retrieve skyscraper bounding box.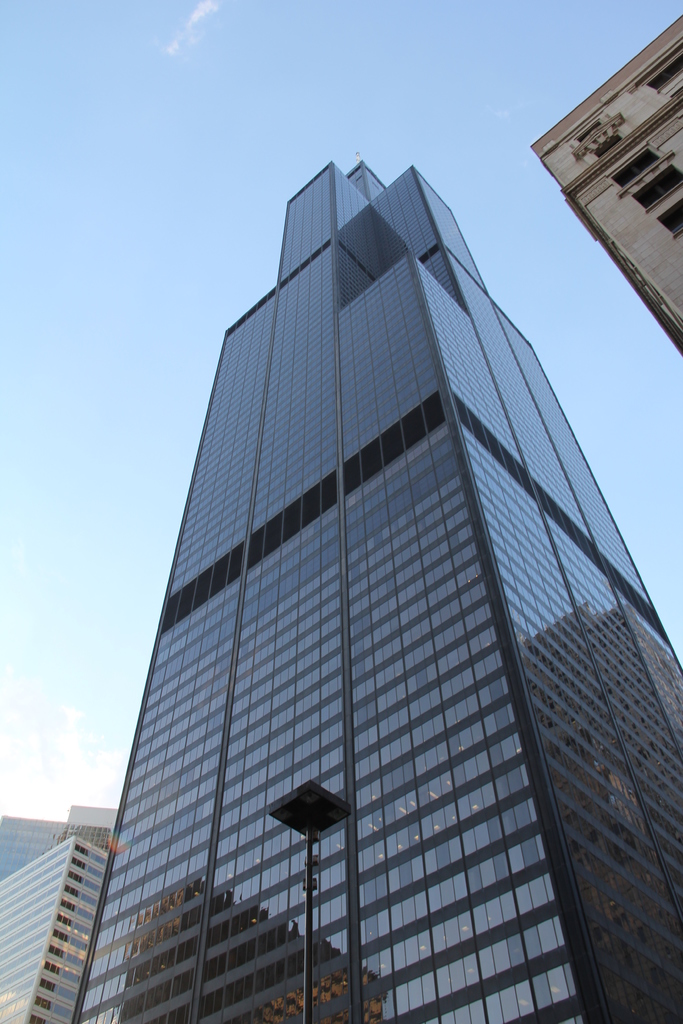
Bounding box: [0,835,108,1023].
